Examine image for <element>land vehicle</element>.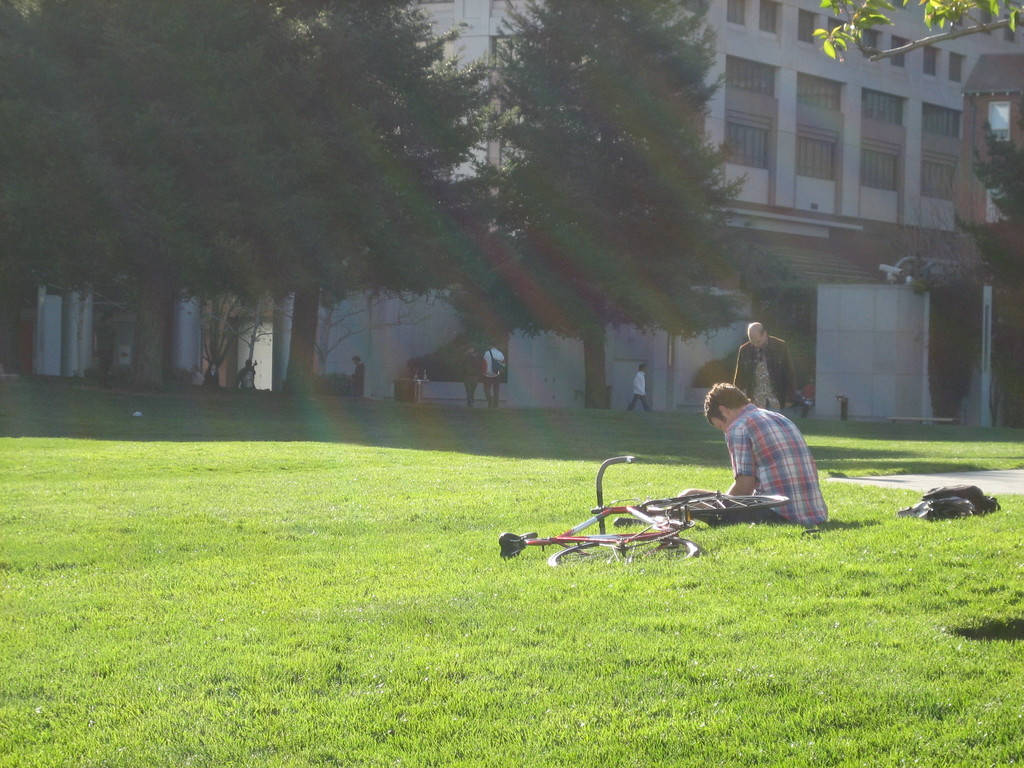
Examination result: {"left": 477, "top": 449, "right": 768, "bottom": 577}.
